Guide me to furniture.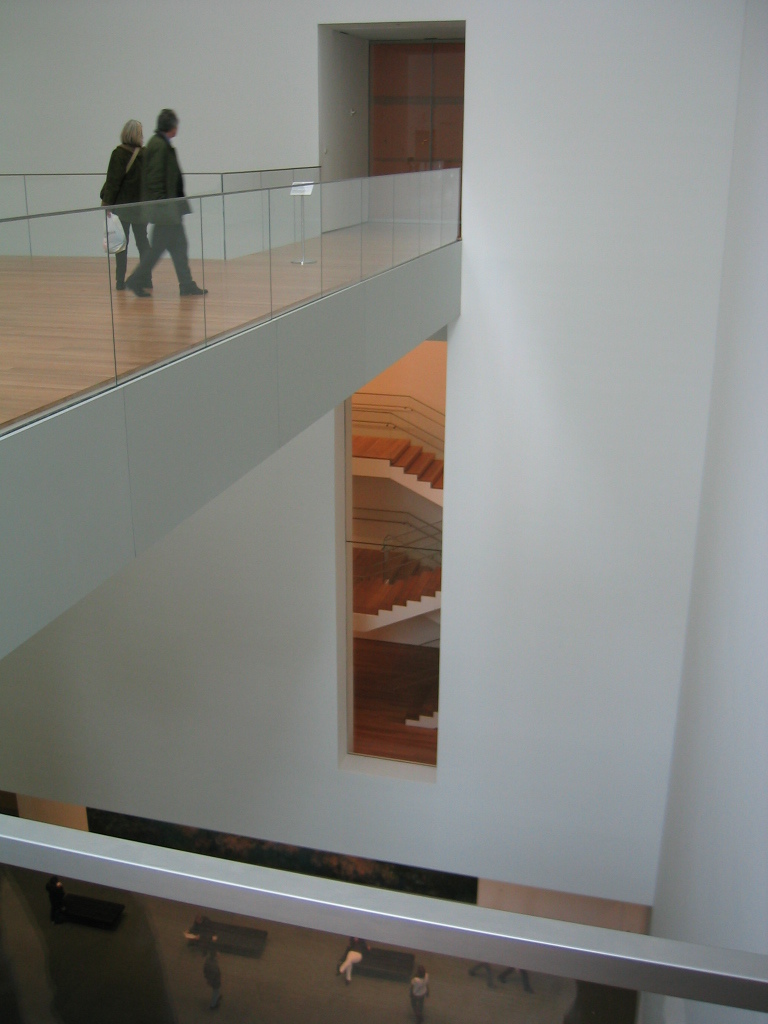
Guidance: [left=190, top=920, right=265, bottom=956].
